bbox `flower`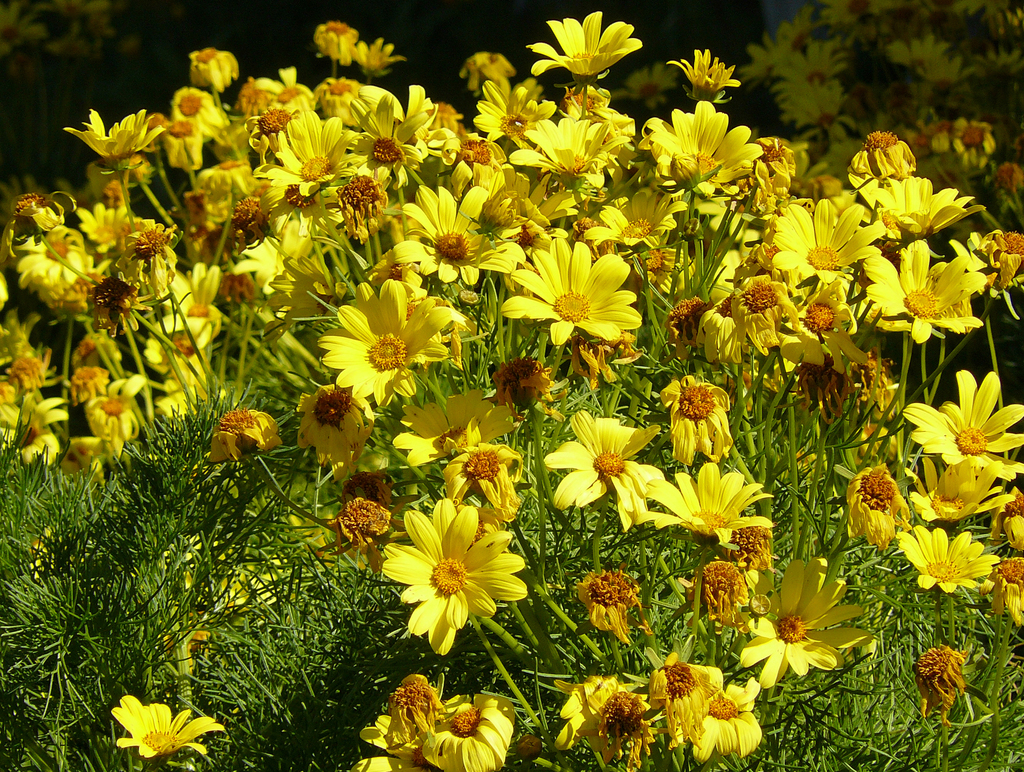
left=658, top=376, right=735, bottom=456
